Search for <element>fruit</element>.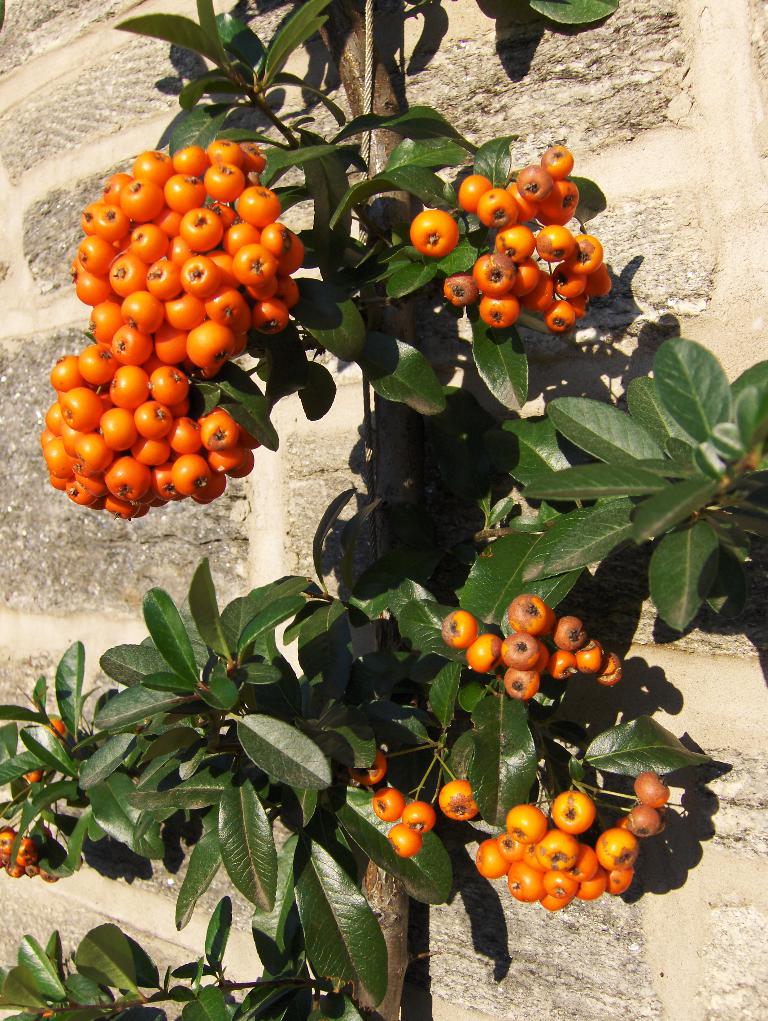
Found at bbox(52, 718, 66, 737).
